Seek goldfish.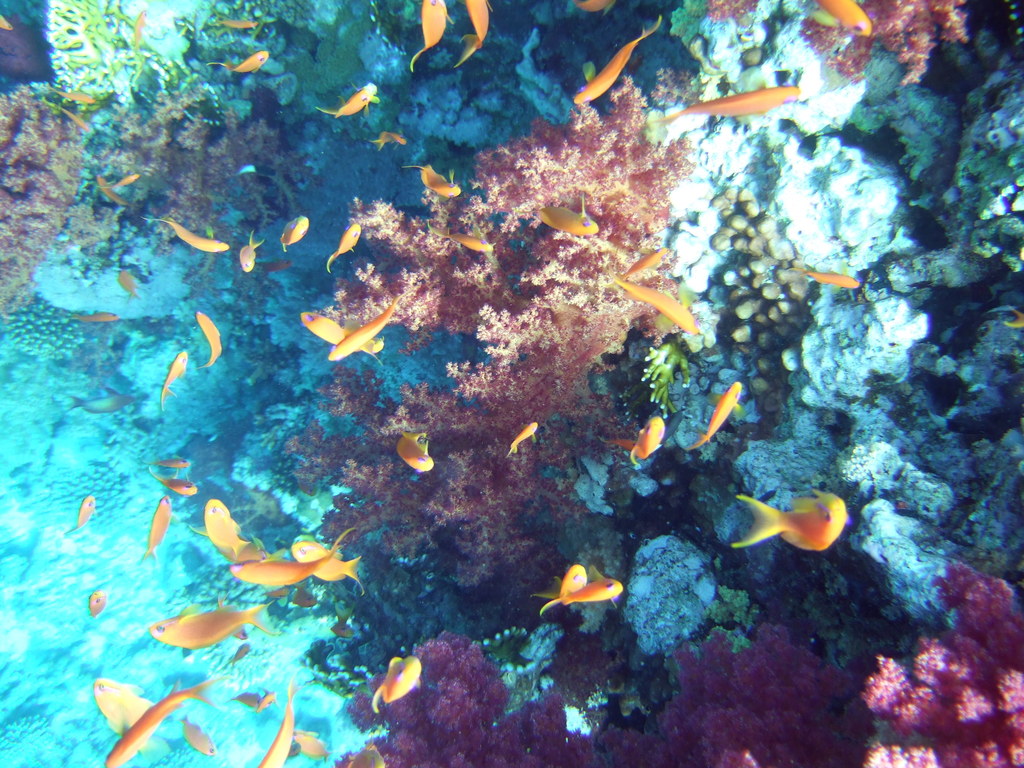
108, 677, 228, 767.
